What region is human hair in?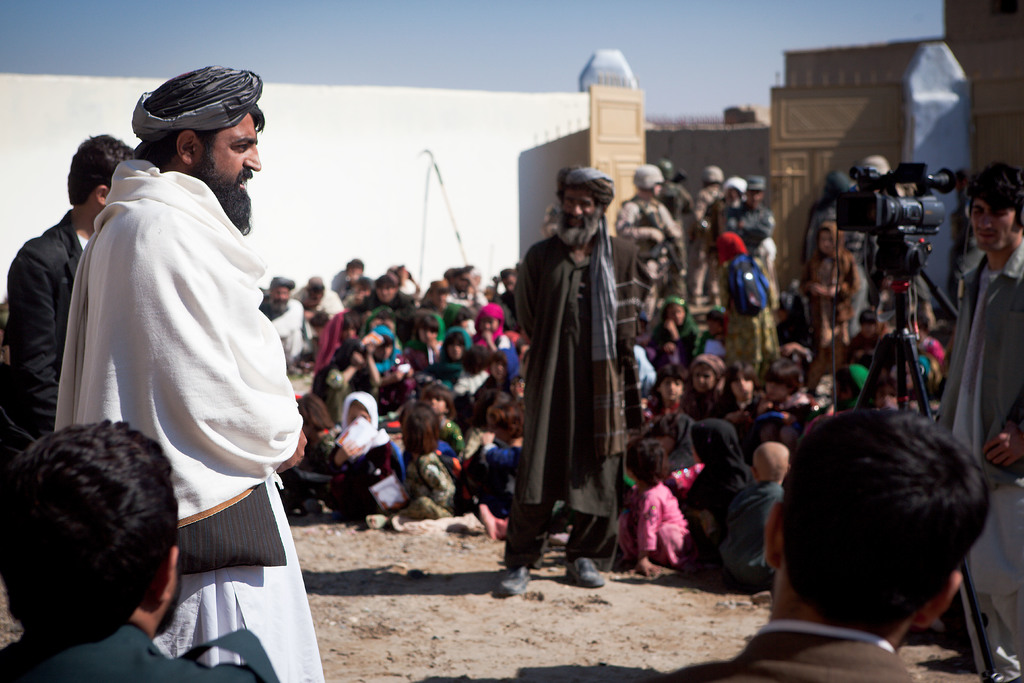
10,415,184,658.
